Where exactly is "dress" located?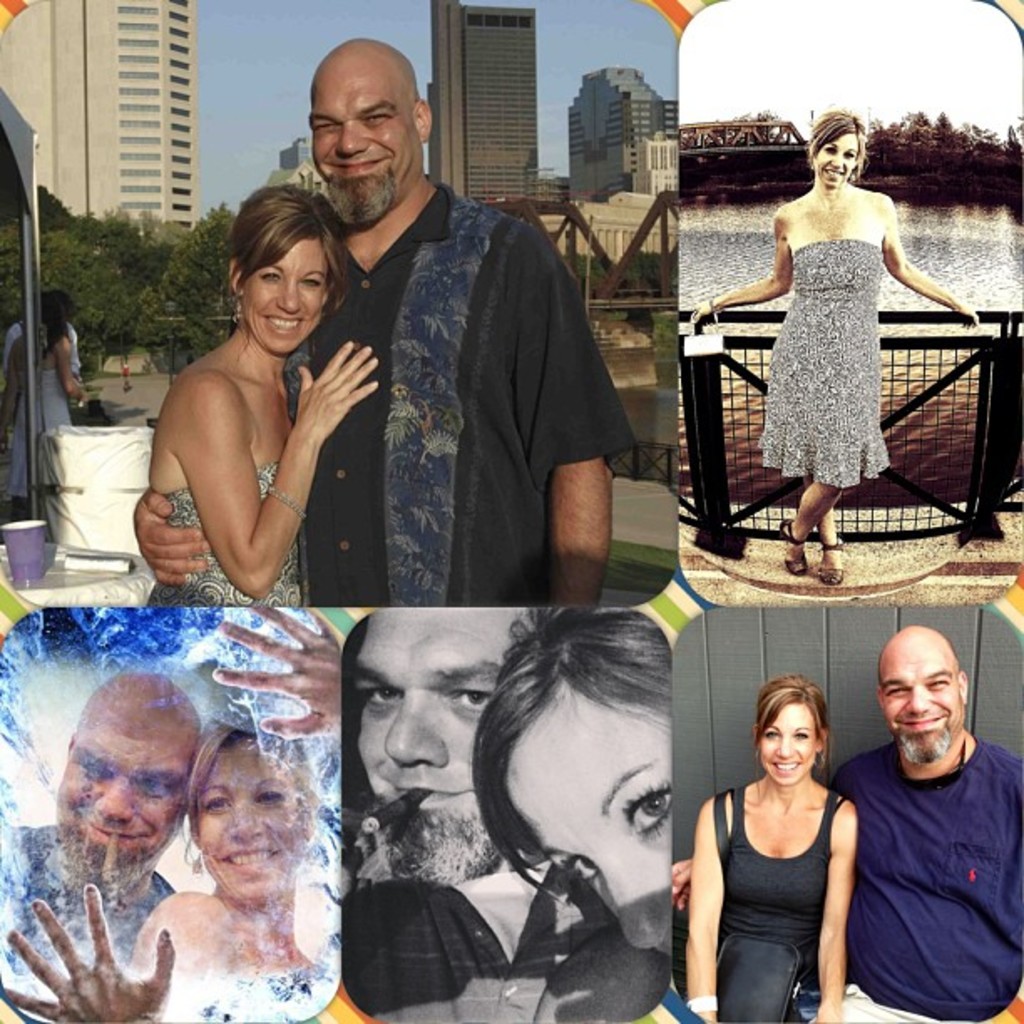
Its bounding box is bbox=[758, 236, 883, 487].
